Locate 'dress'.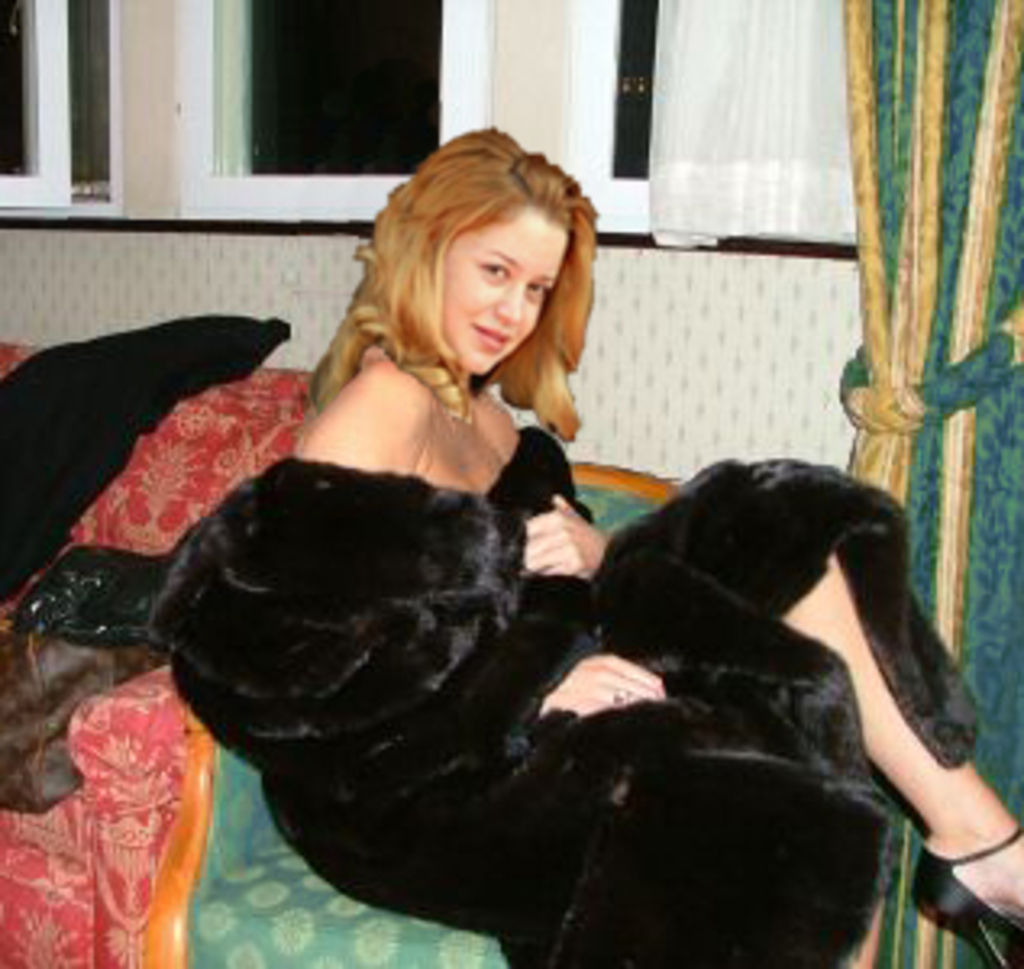
Bounding box: BBox(149, 426, 976, 966).
